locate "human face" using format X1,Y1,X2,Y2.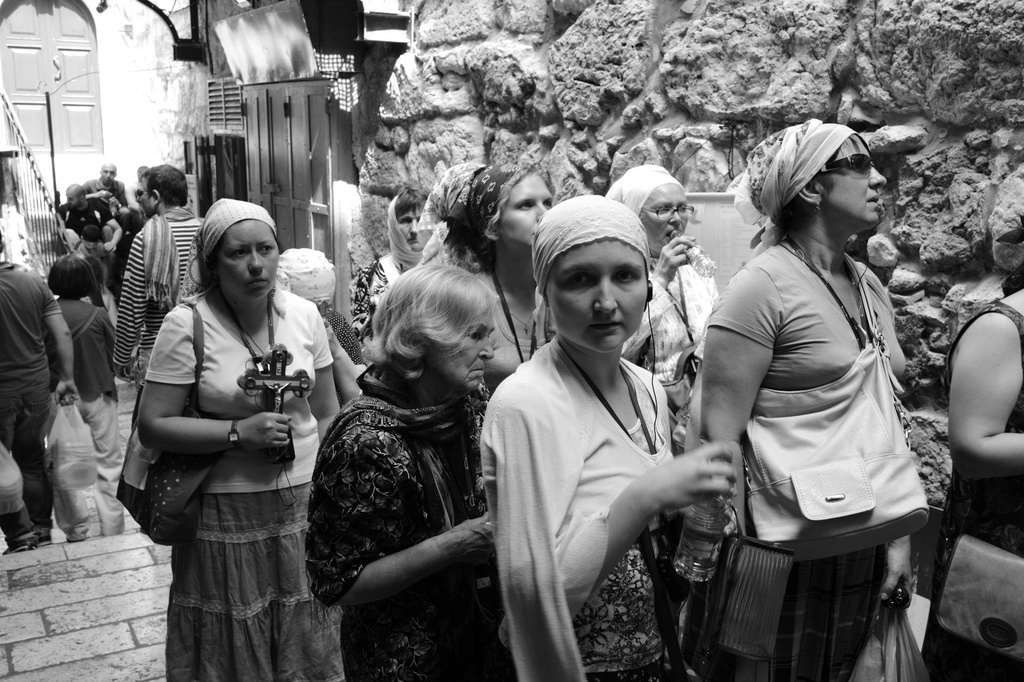
820,136,887,229.
